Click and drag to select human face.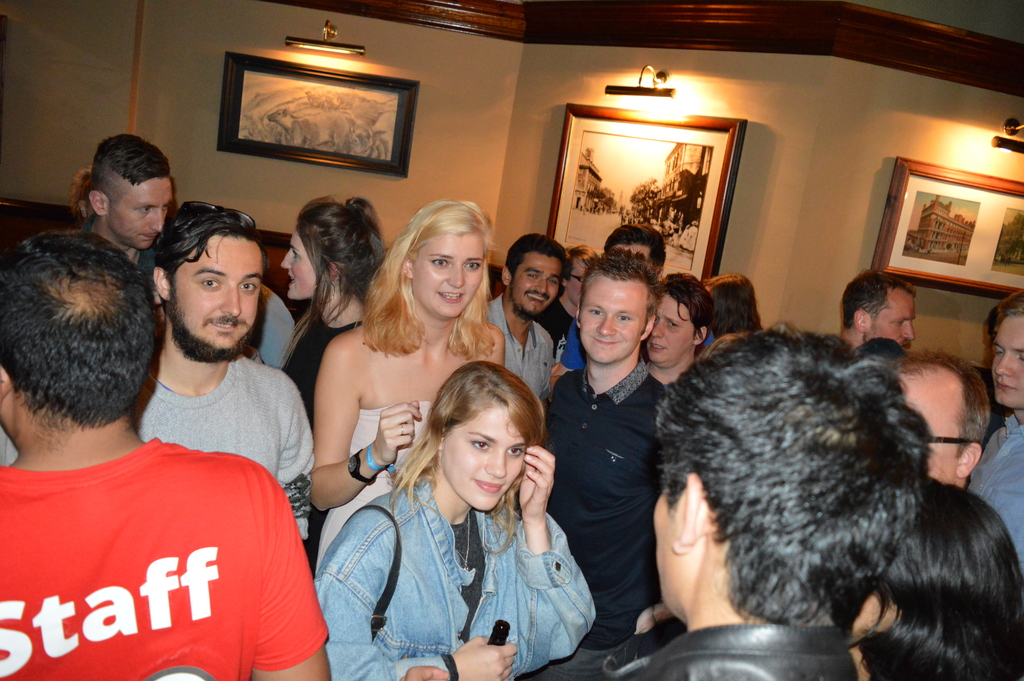
Selection: 996,313,1023,404.
